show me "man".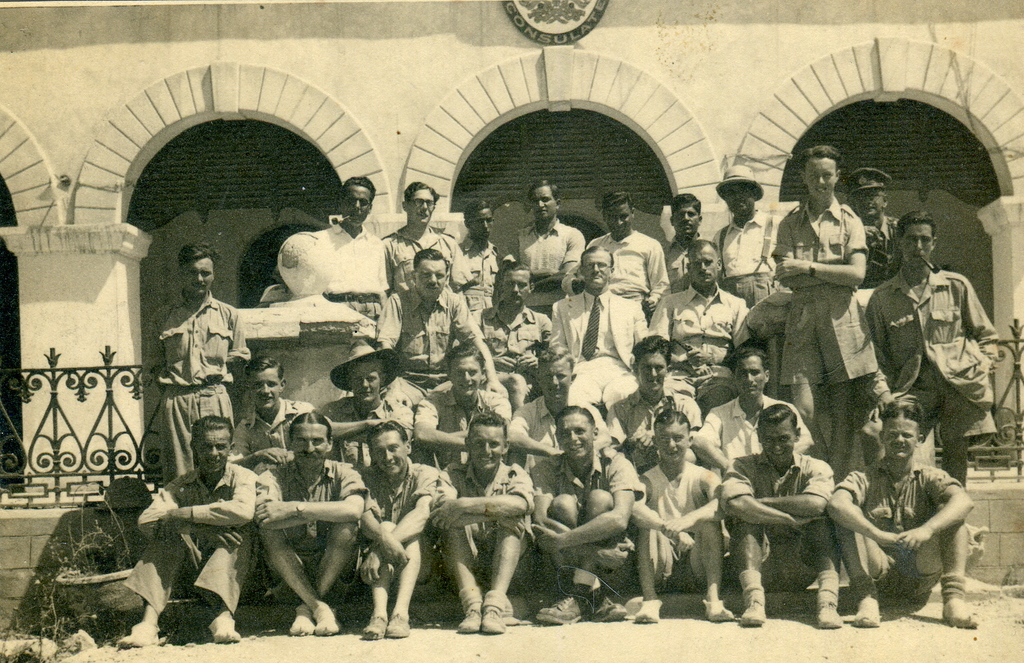
"man" is here: x1=695 y1=355 x2=812 y2=471.
